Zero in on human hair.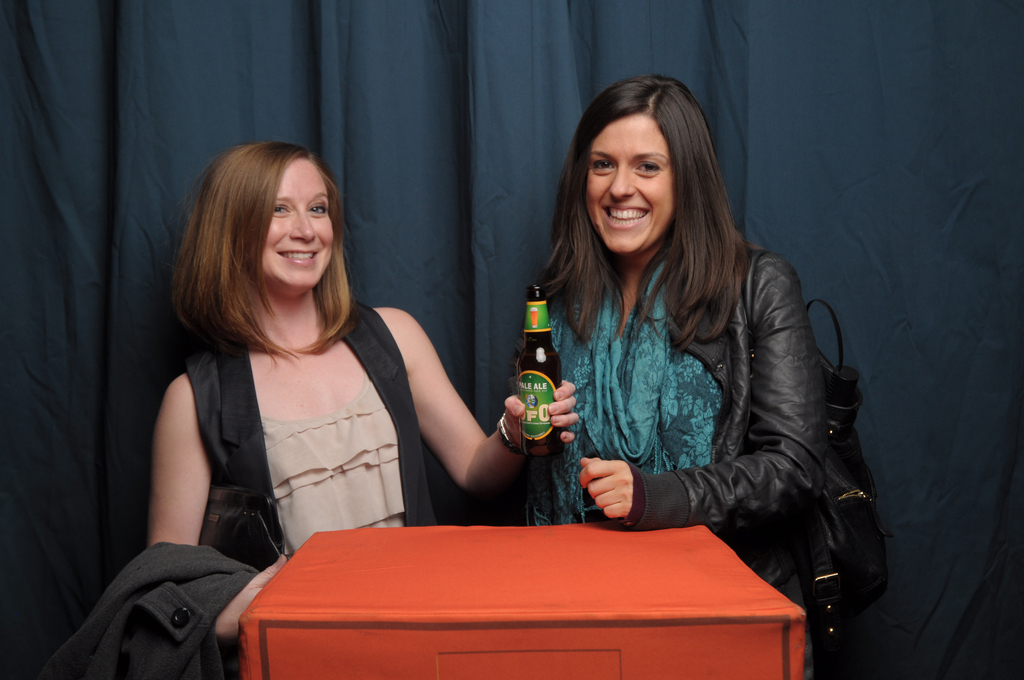
Zeroed in: region(527, 77, 751, 357).
